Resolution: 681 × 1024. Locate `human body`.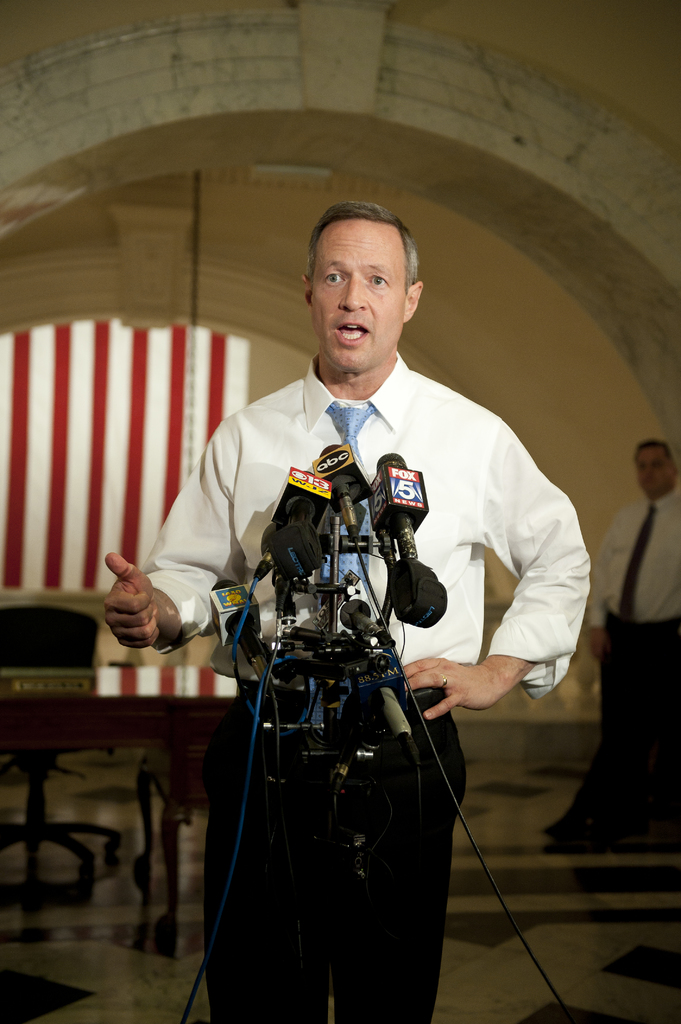
BBox(583, 490, 680, 842).
